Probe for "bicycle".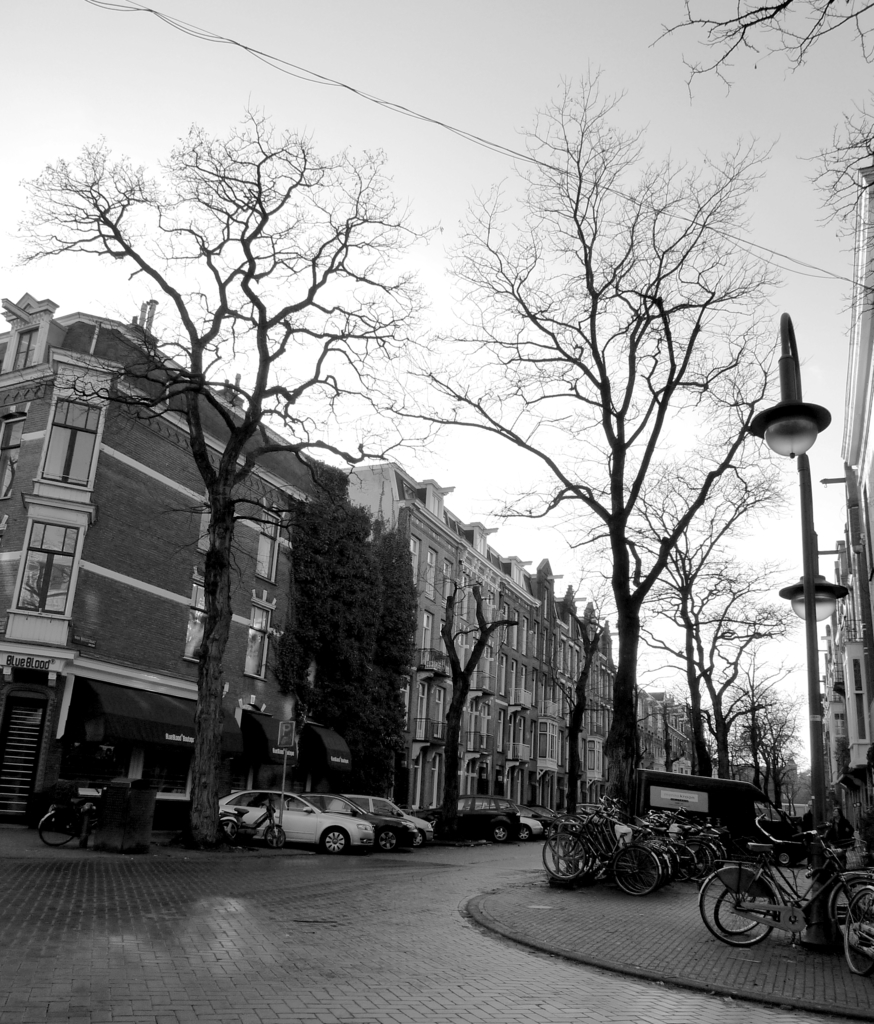
Probe result: box(537, 806, 663, 897).
